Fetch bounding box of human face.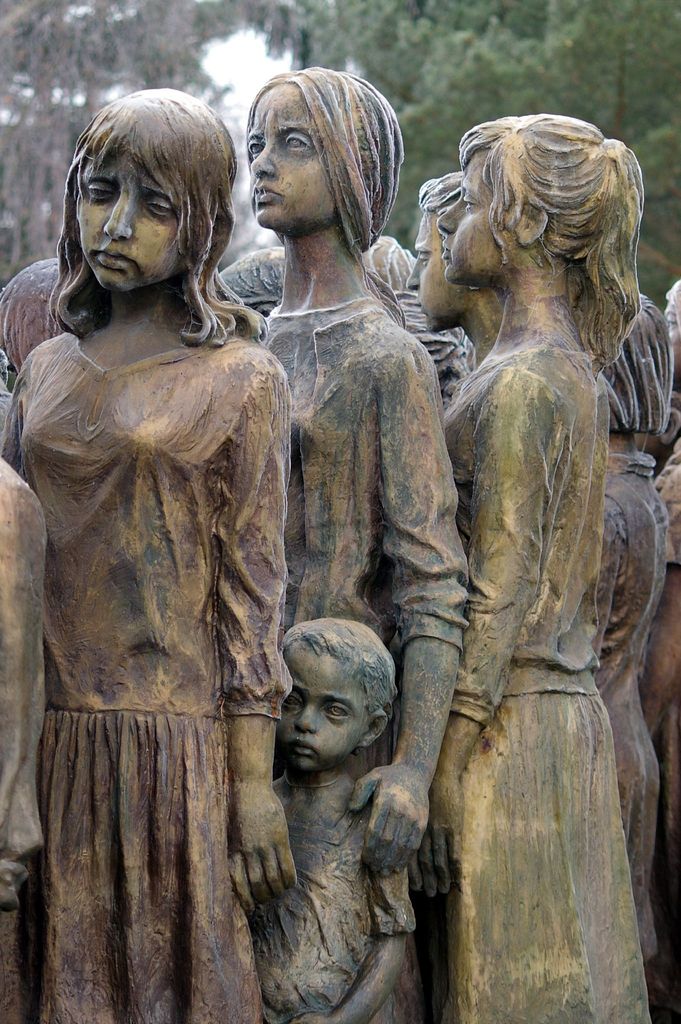
Bbox: region(406, 180, 488, 334).
